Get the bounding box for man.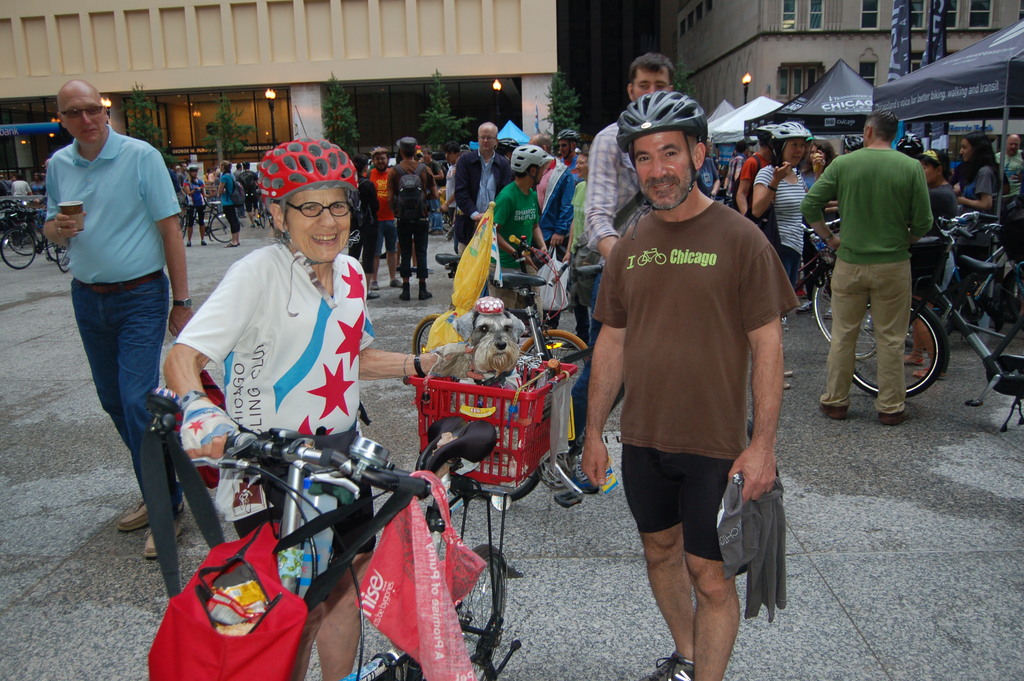
[x1=735, y1=118, x2=774, y2=214].
